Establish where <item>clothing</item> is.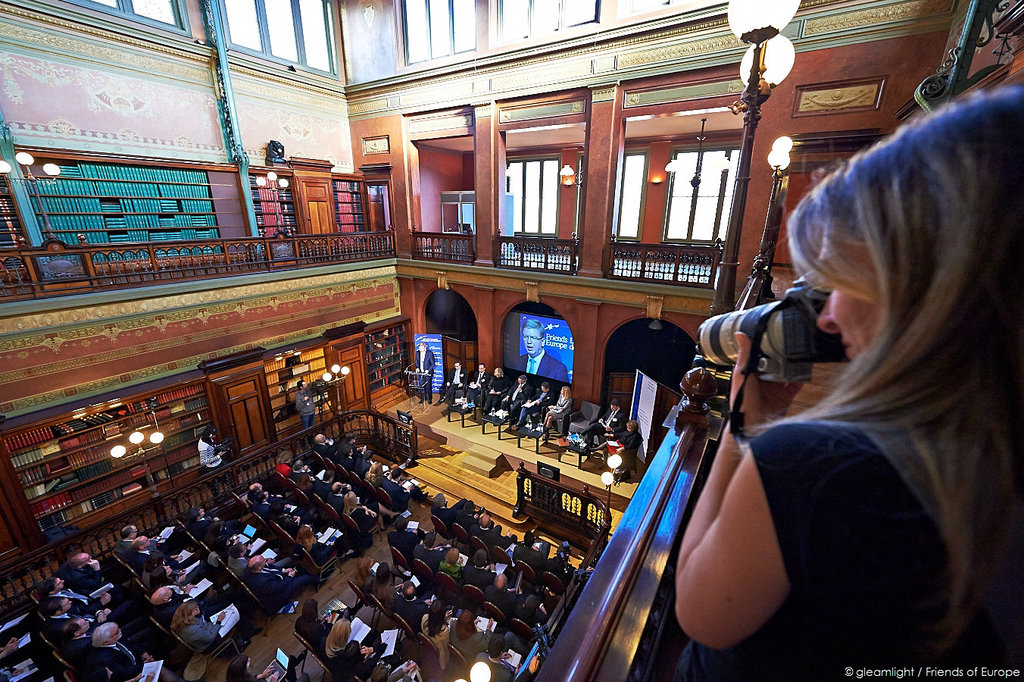
Established at x1=414 y1=350 x2=436 y2=400.
